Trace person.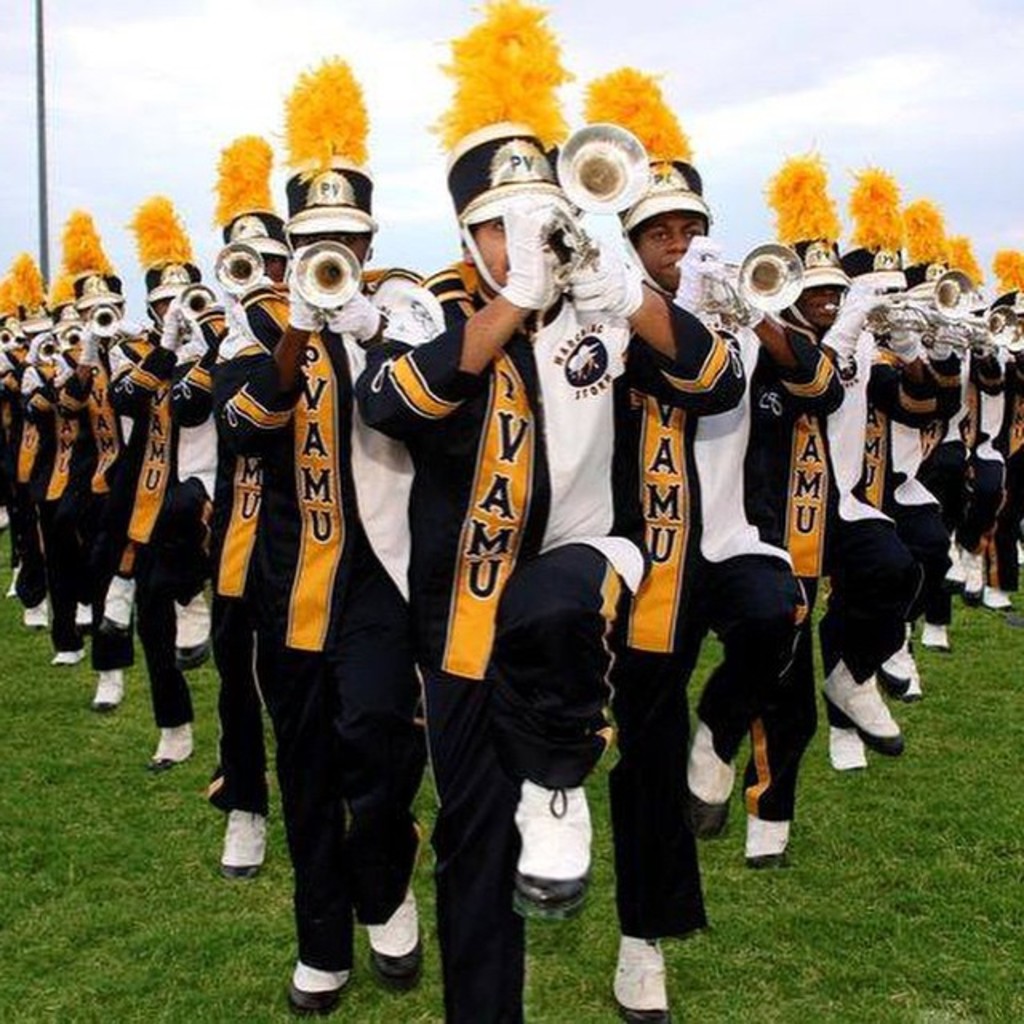
Traced to <box>40,200,131,725</box>.
